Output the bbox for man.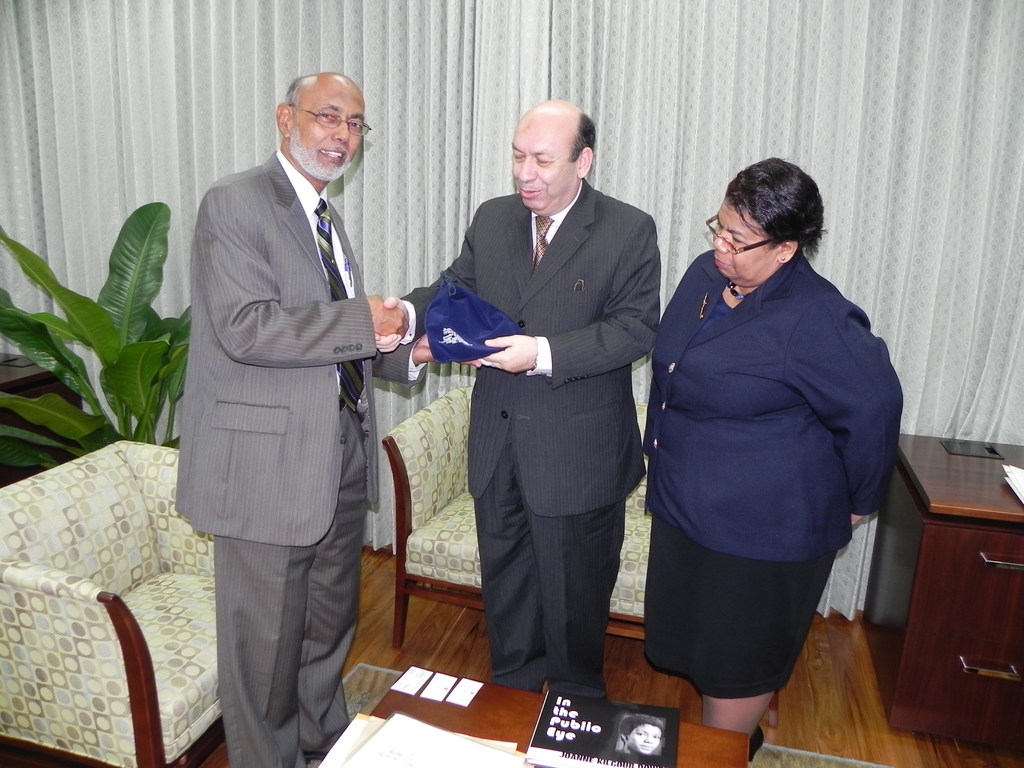
[x1=374, y1=99, x2=656, y2=701].
